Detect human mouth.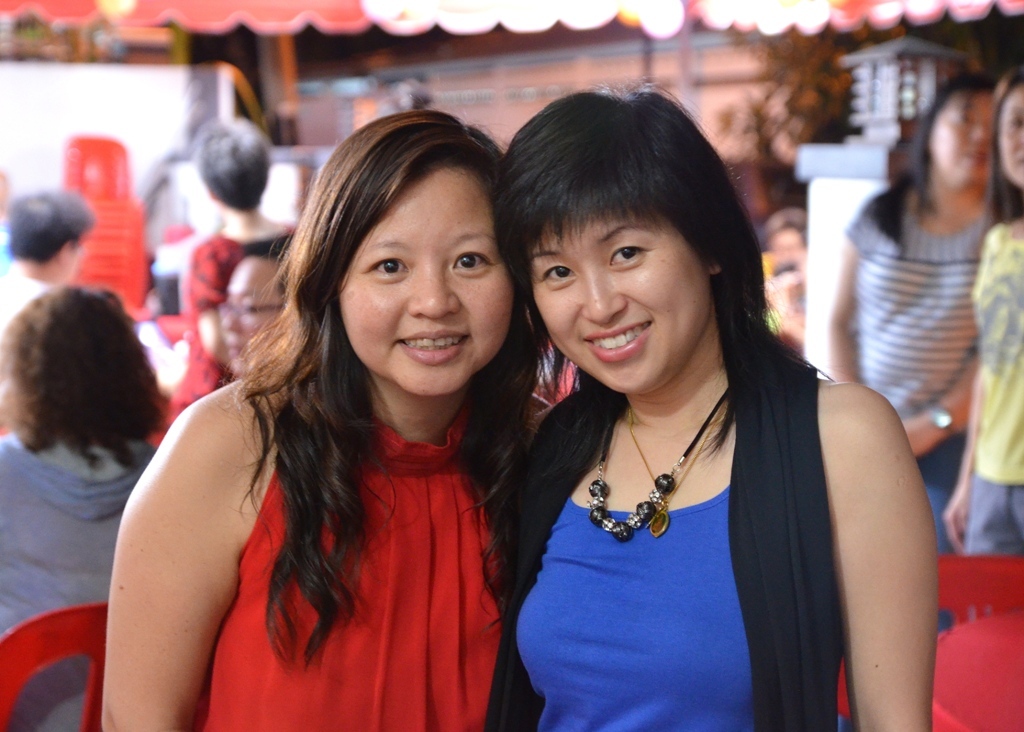
Detected at BBox(574, 319, 656, 363).
